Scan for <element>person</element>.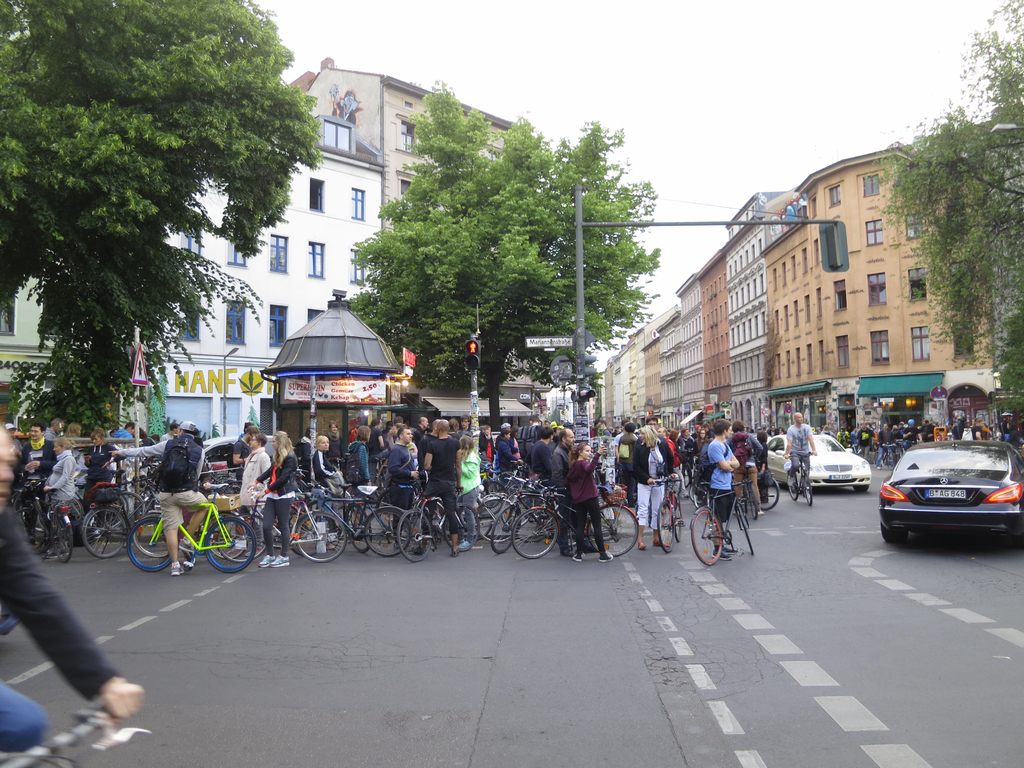
Scan result: 0:424:143:758.
